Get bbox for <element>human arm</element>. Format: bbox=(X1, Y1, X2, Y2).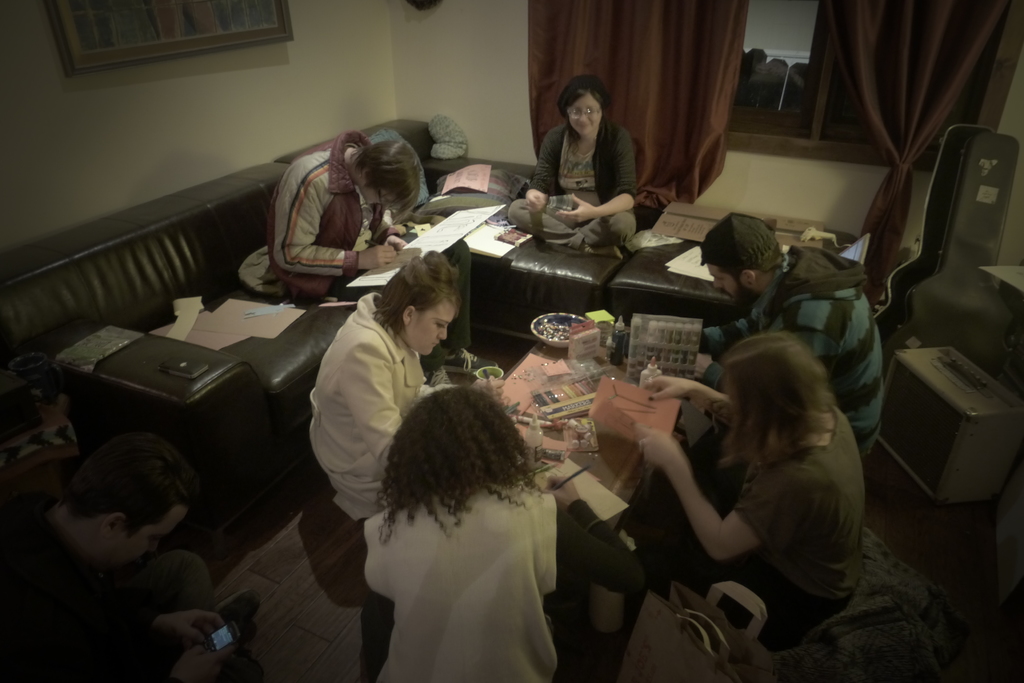
bbox=(641, 375, 735, 422).
